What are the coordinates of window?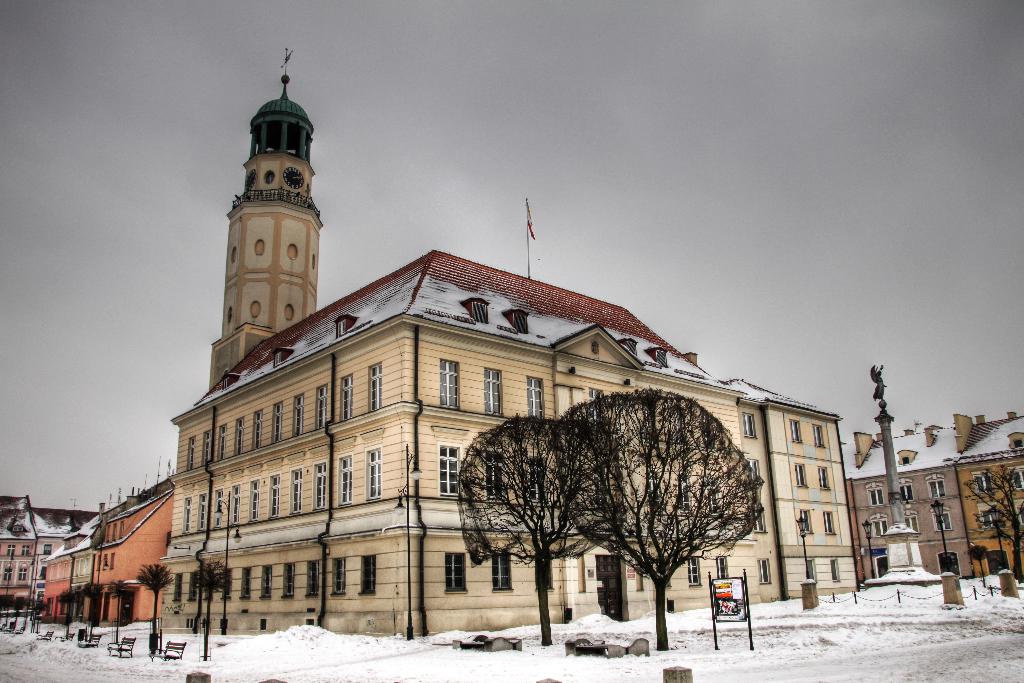
[214,486,220,522].
